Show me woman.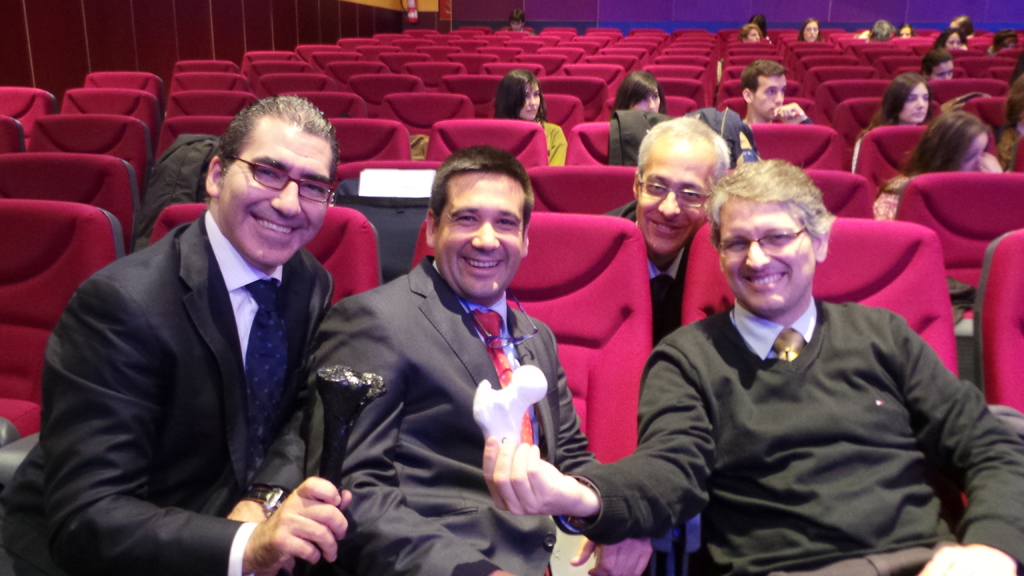
woman is here: select_region(800, 16, 825, 53).
